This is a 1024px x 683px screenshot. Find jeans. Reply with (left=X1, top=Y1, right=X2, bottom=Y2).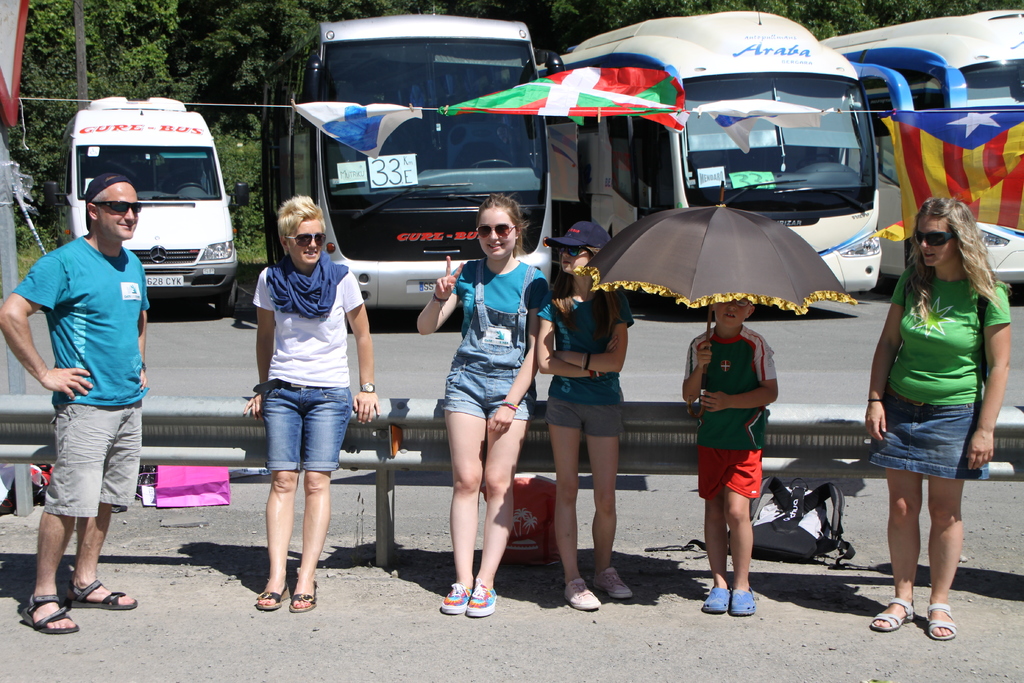
(left=257, top=380, right=365, bottom=474).
